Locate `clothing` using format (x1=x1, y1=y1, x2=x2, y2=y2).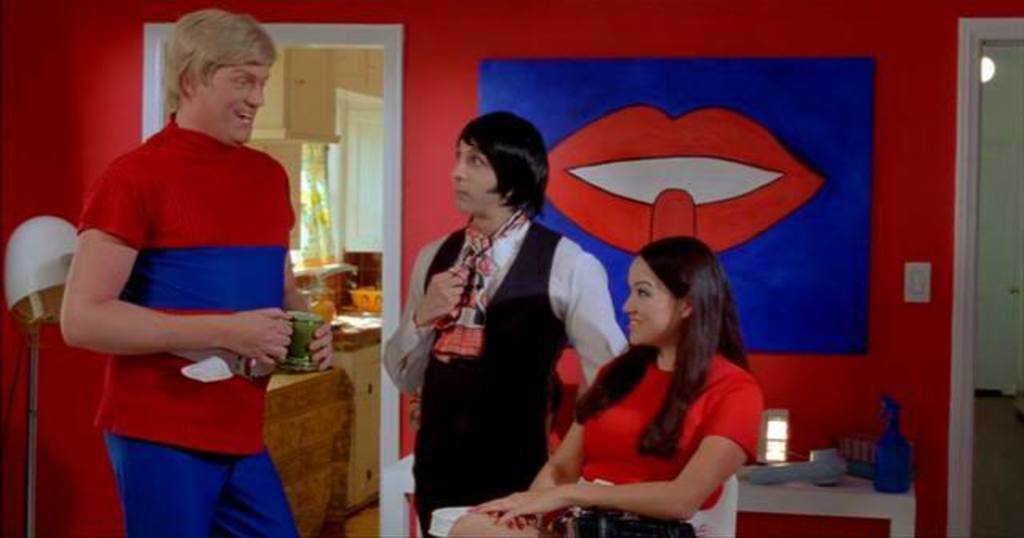
(x1=379, y1=219, x2=629, y2=536).
